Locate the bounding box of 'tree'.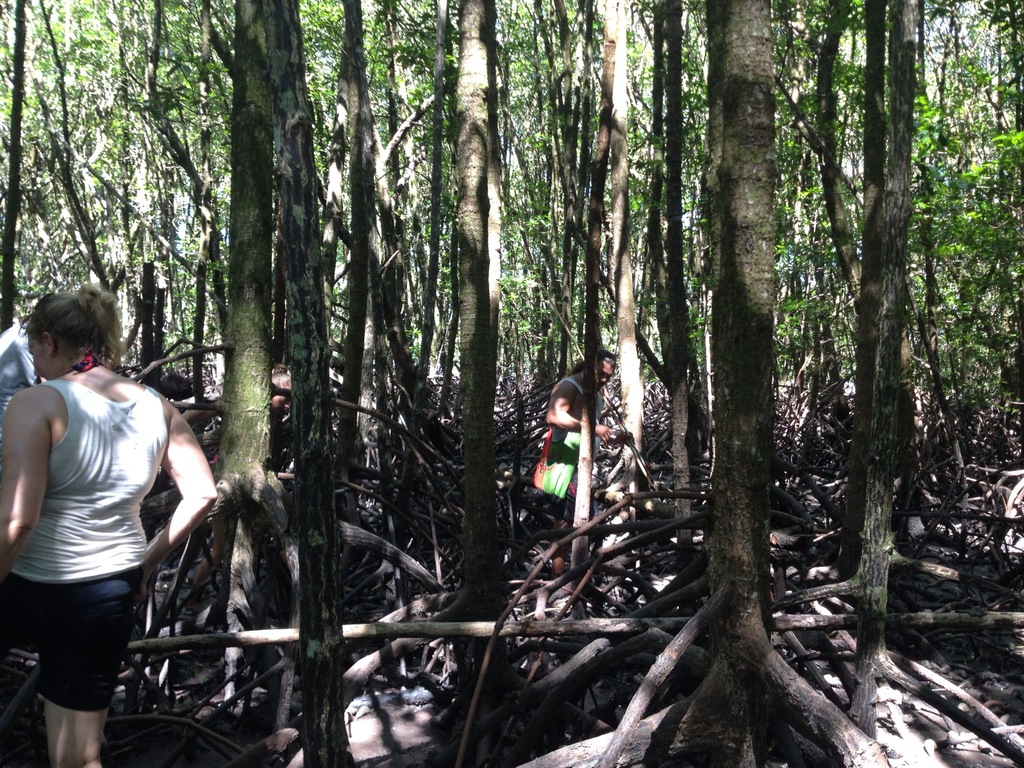
Bounding box: [808, 0, 929, 685].
